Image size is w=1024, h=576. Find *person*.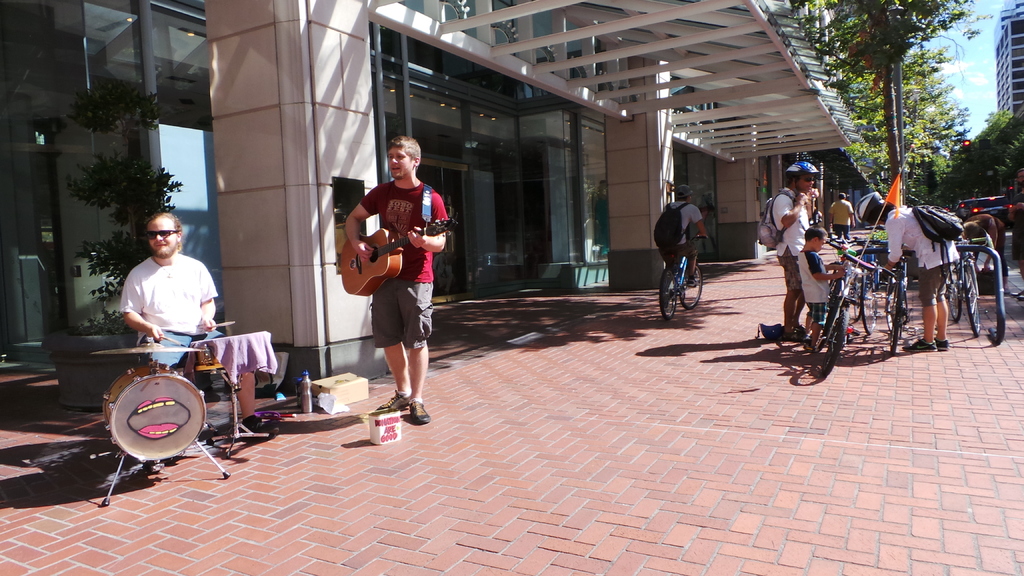
locate(829, 191, 855, 243).
